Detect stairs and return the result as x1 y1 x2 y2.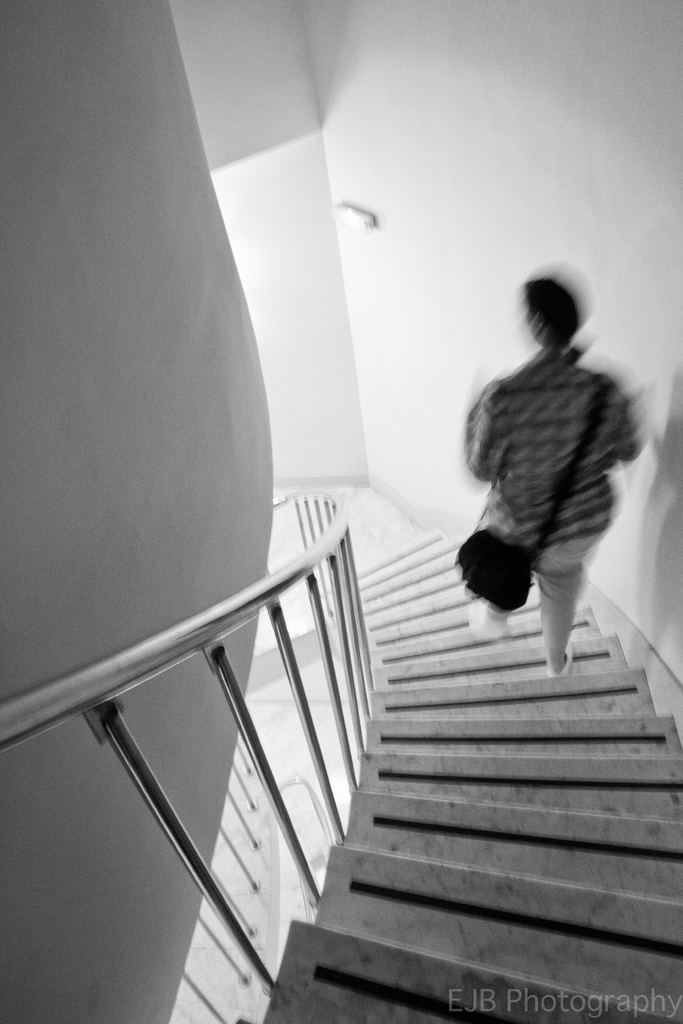
246 526 682 1023.
